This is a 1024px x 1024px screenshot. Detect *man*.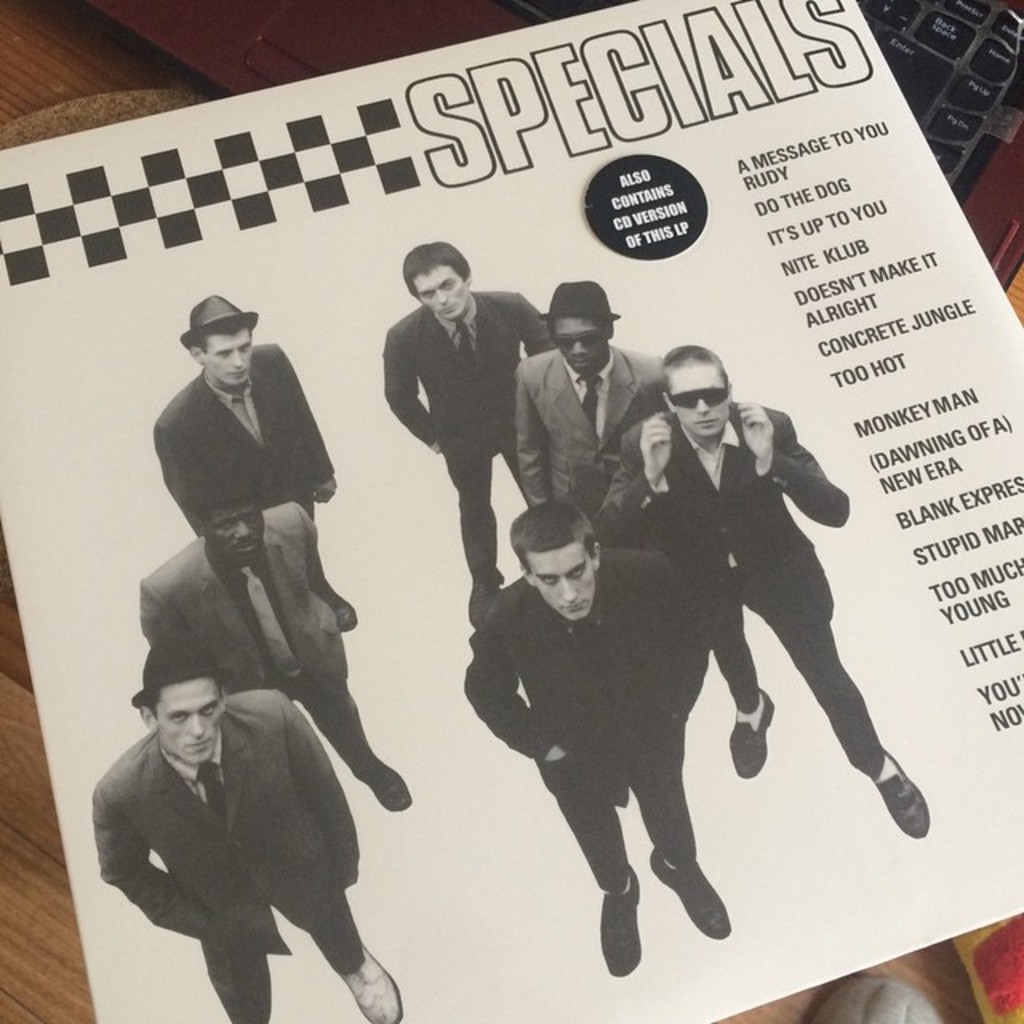
(366,232,558,629).
